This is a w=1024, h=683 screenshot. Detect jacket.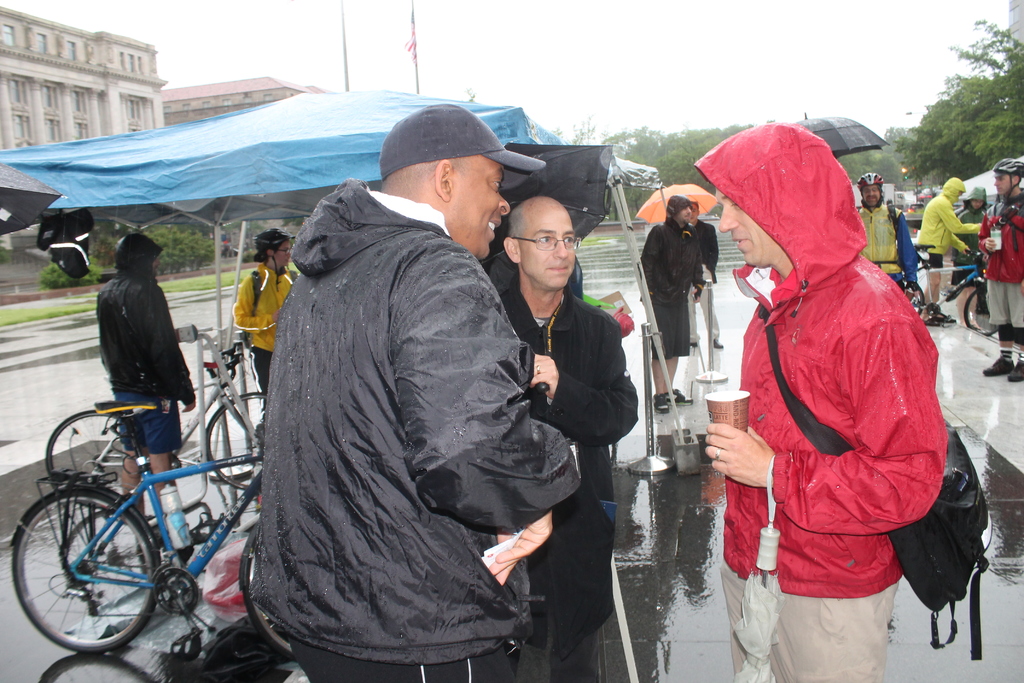
Rect(90, 231, 194, 406).
